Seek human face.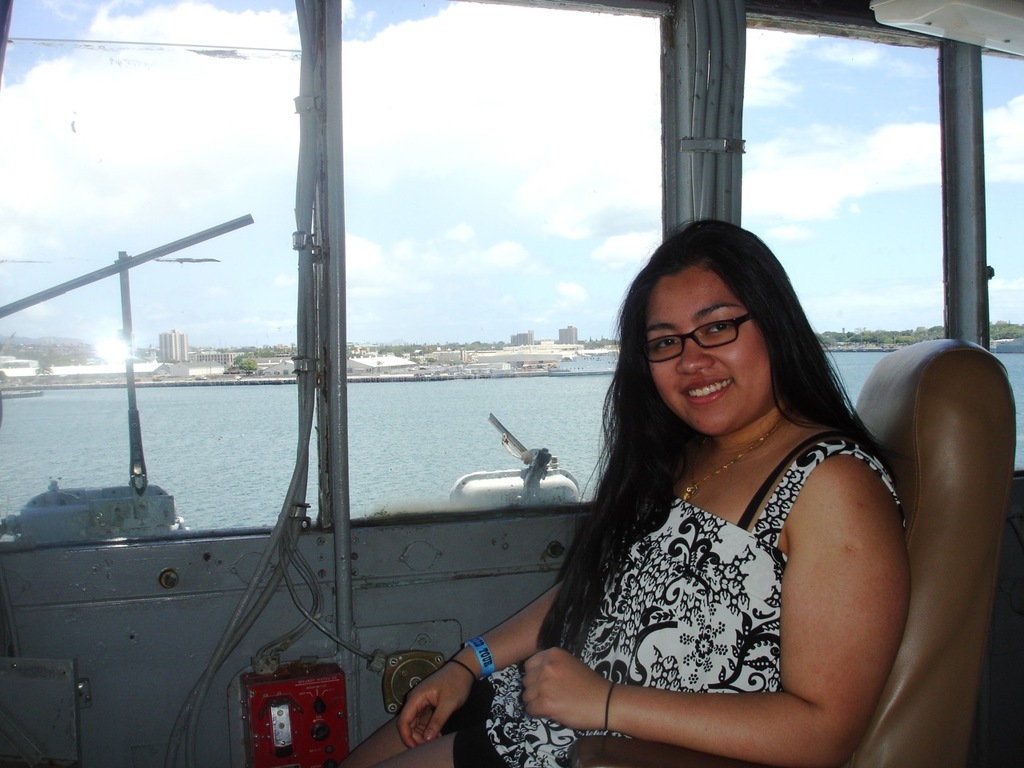
{"x1": 651, "y1": 265, "x2": 770, "y2": 433}.
